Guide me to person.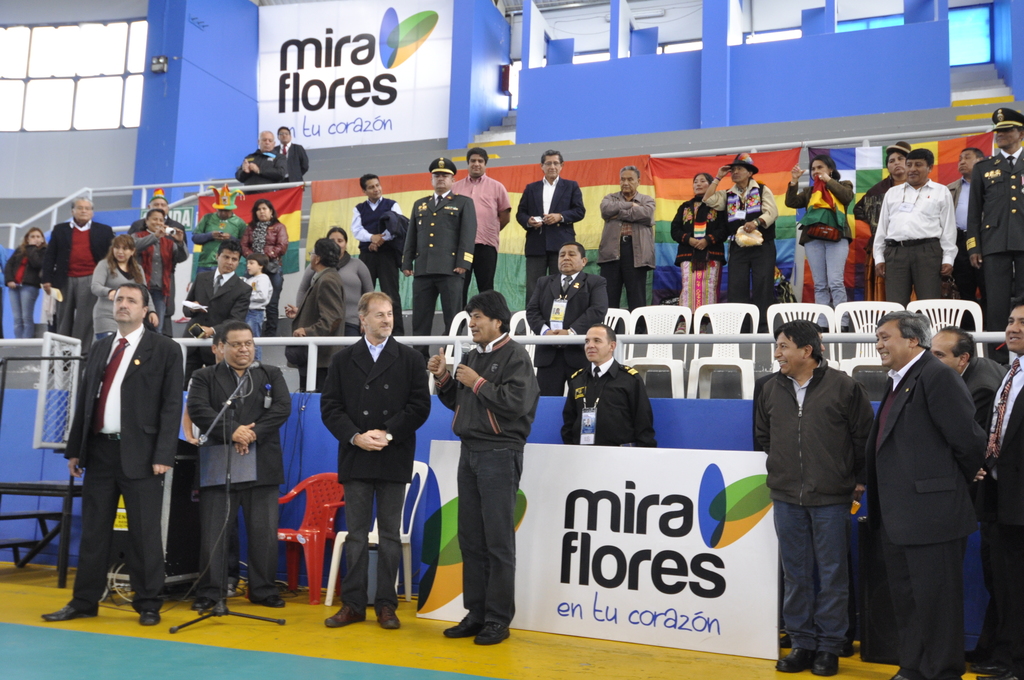
Guidance: box=[669, 177, 732, 314].
